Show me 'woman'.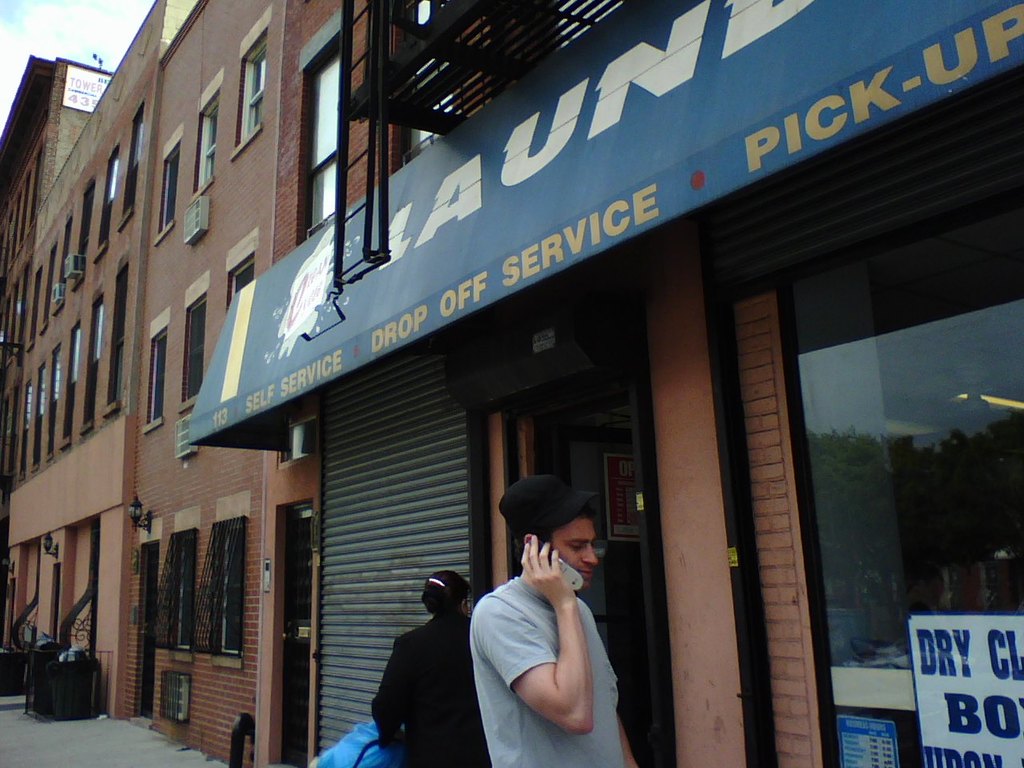
'woman' is here: crop(451, 465, 630, 754).
